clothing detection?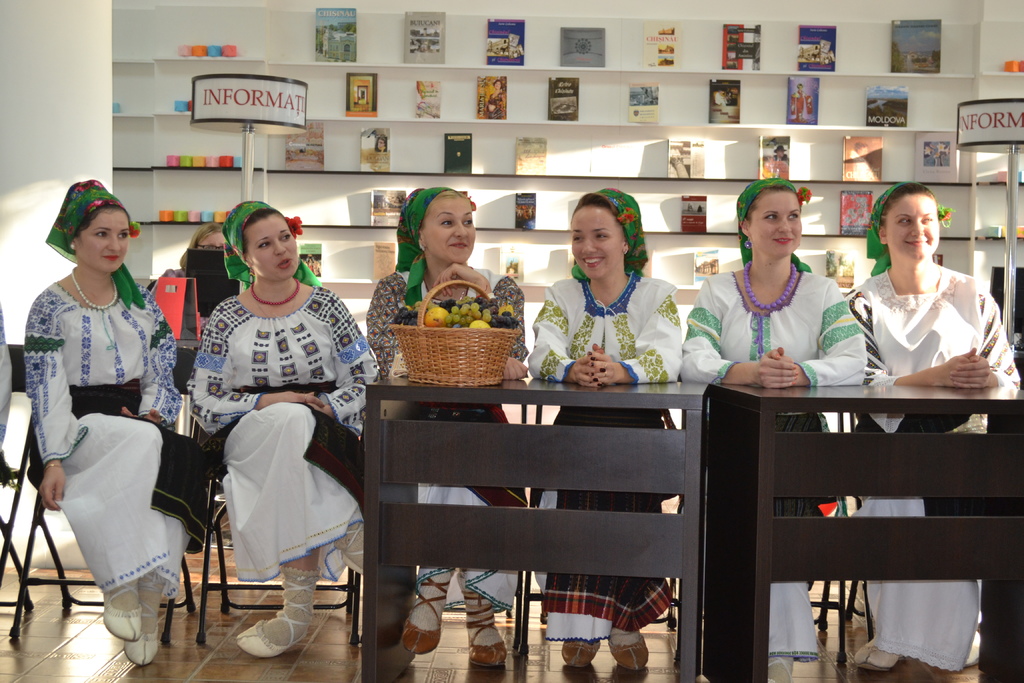
box(17, 251, 186, 614)
